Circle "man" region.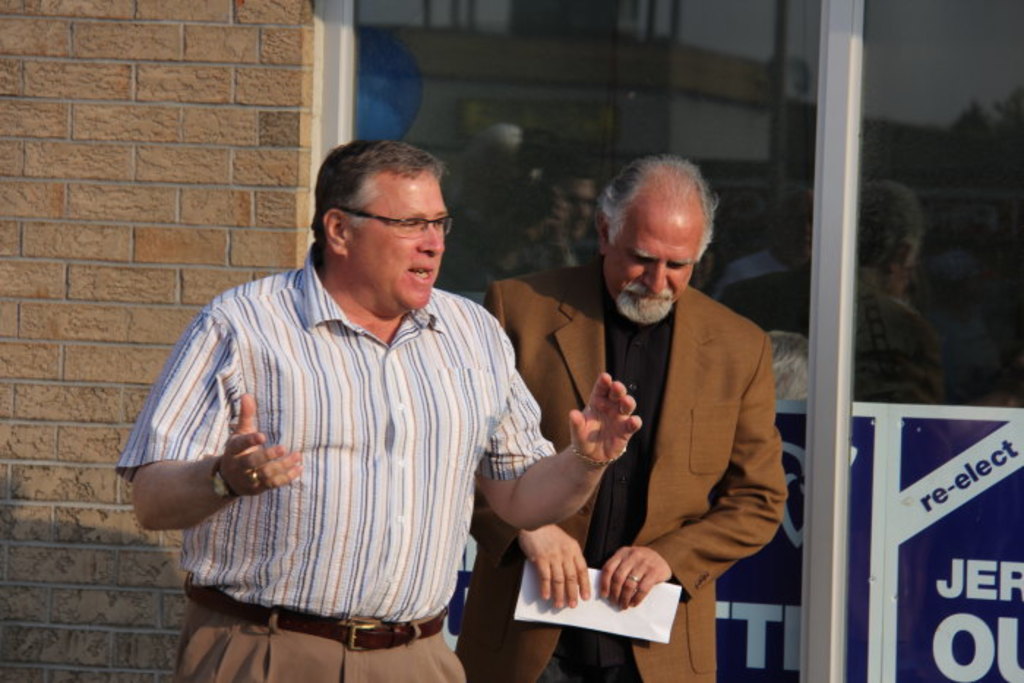
Region: 129:123:582:670.
